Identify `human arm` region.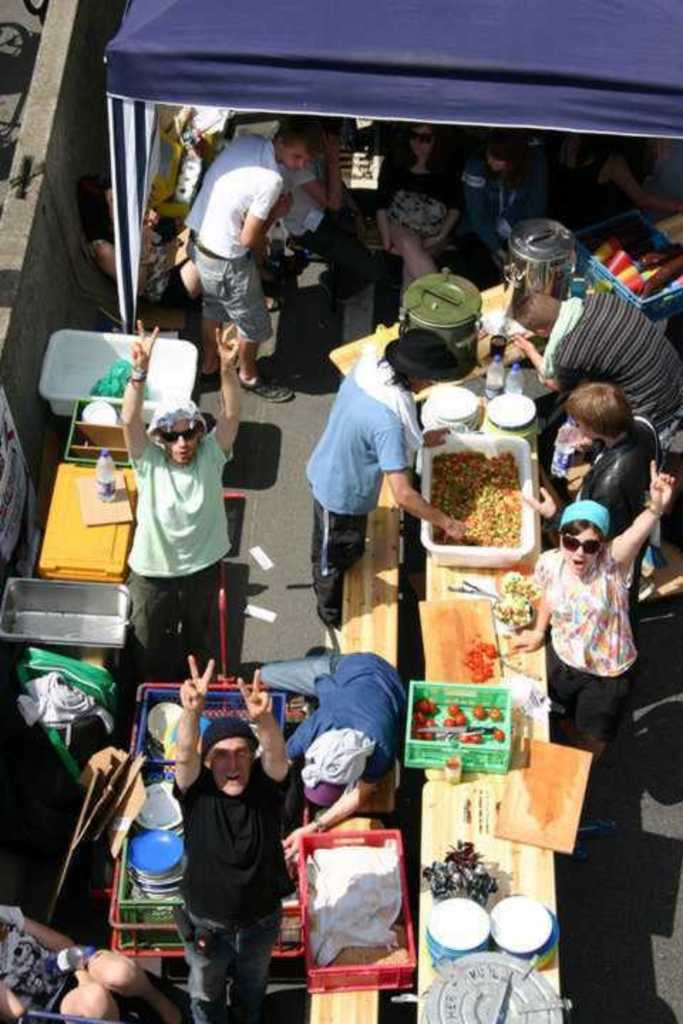
Region: box(238, 661, 292, 794).
